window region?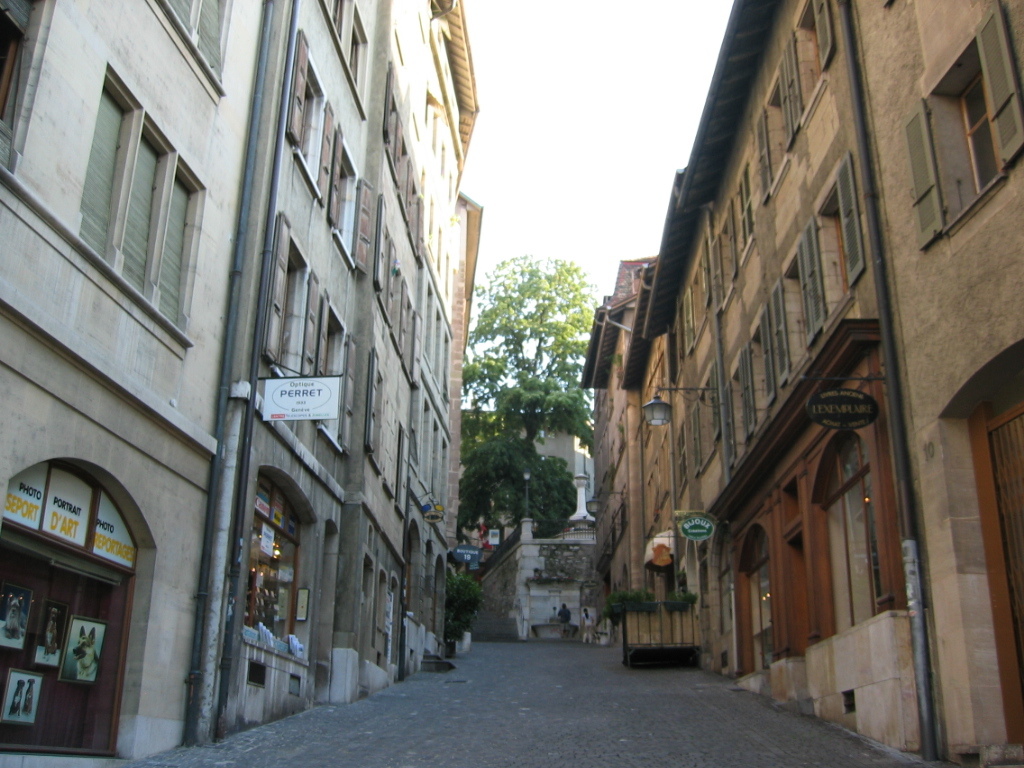
left=751, top=137, right=782, bottom=198
